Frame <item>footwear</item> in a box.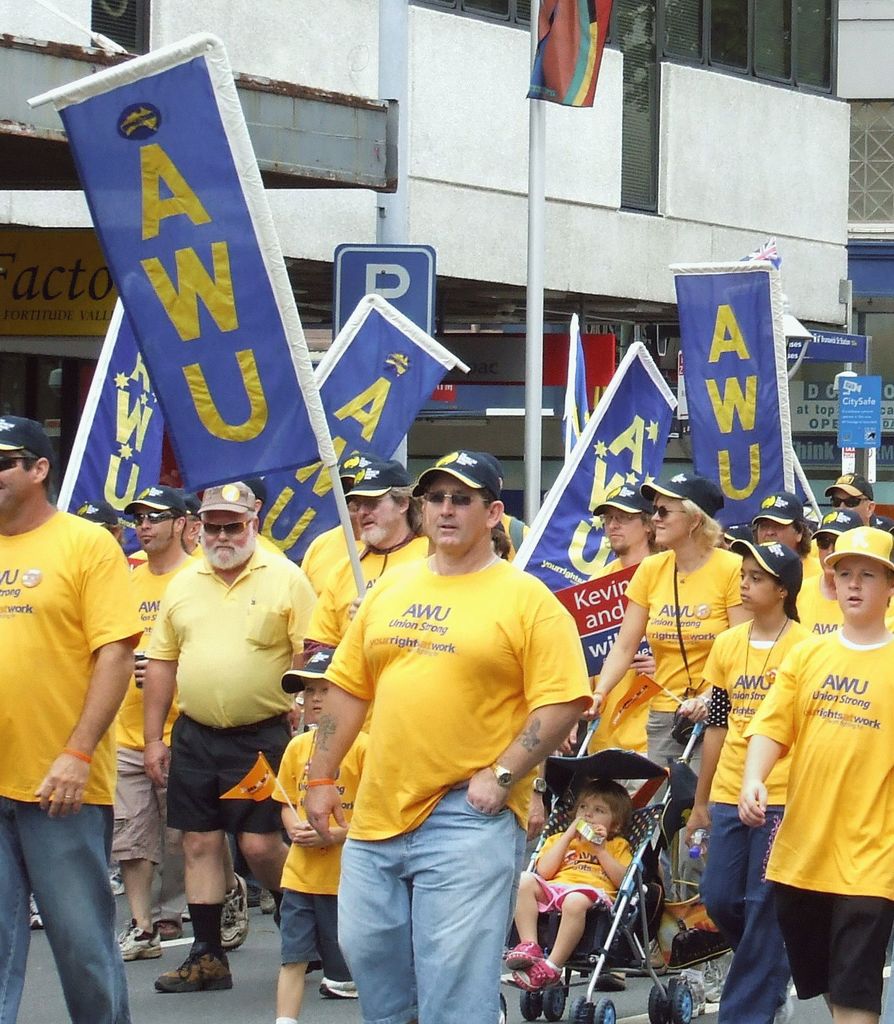
x1=685 y1=974 x2=704 y2=1018.
